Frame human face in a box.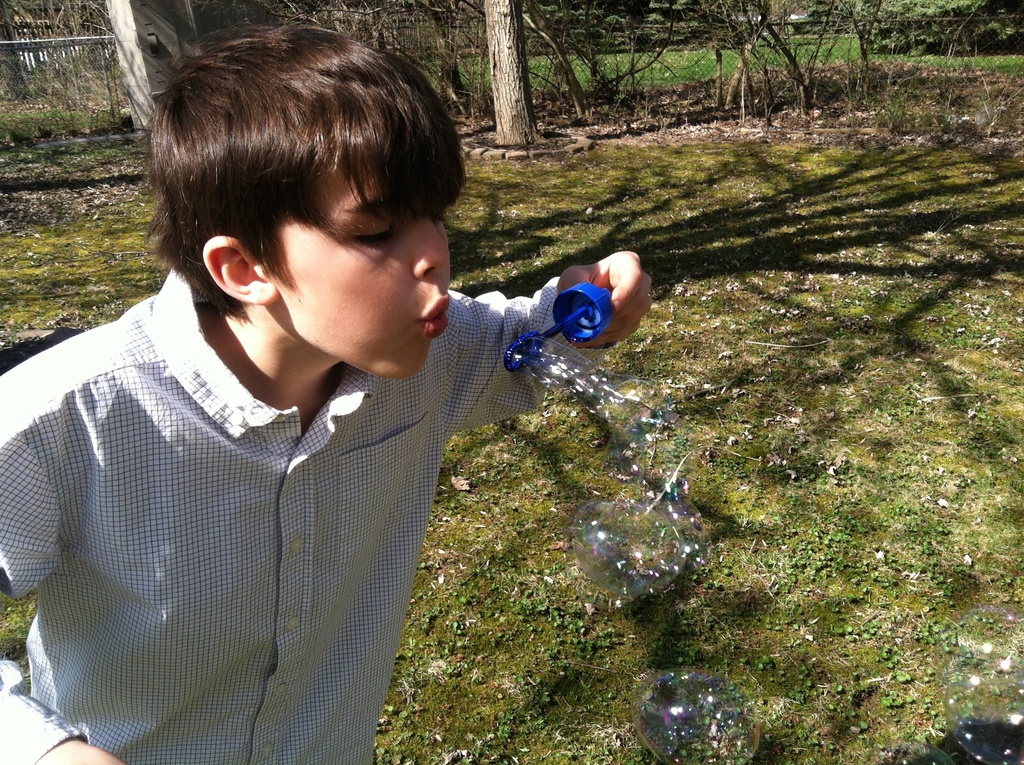
{"left": 274, "top": 164, "right": 452, "bottom": 376}.
